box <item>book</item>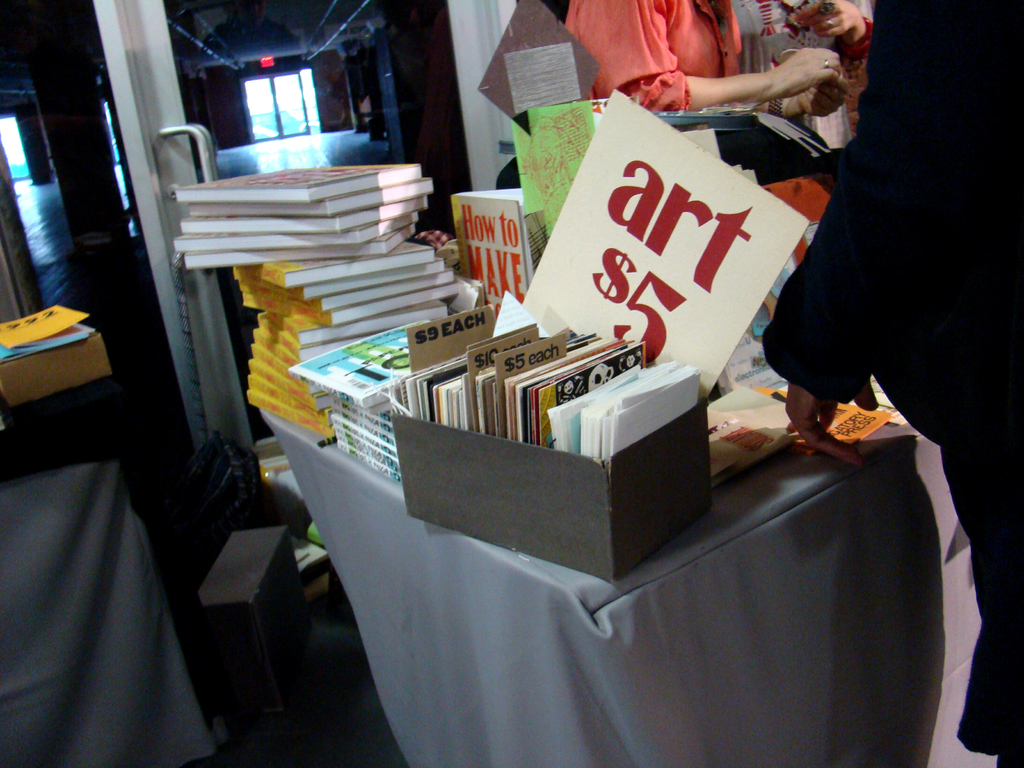
box=[287, 316, 433, 408]
